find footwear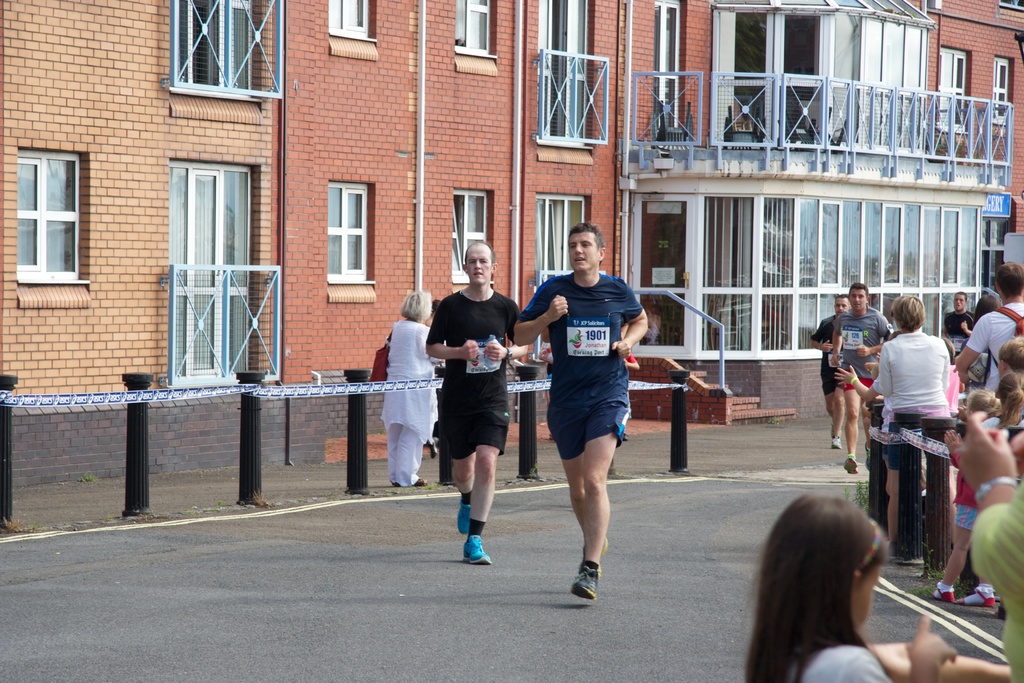
<region>415, 472, 428, 486</region>
